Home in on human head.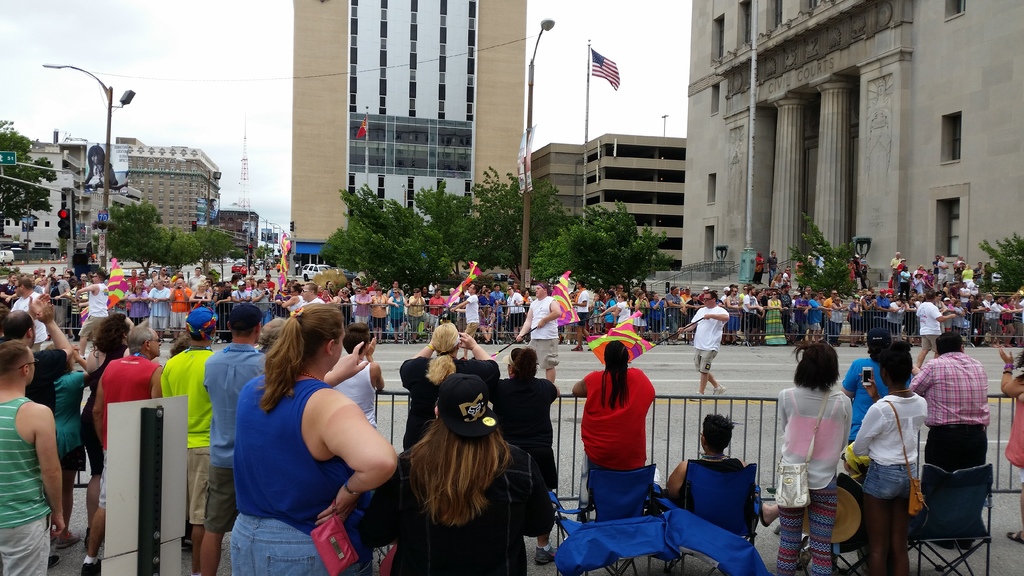
Homed in at [x1=40, y1=340, x2=77, y2=371].
